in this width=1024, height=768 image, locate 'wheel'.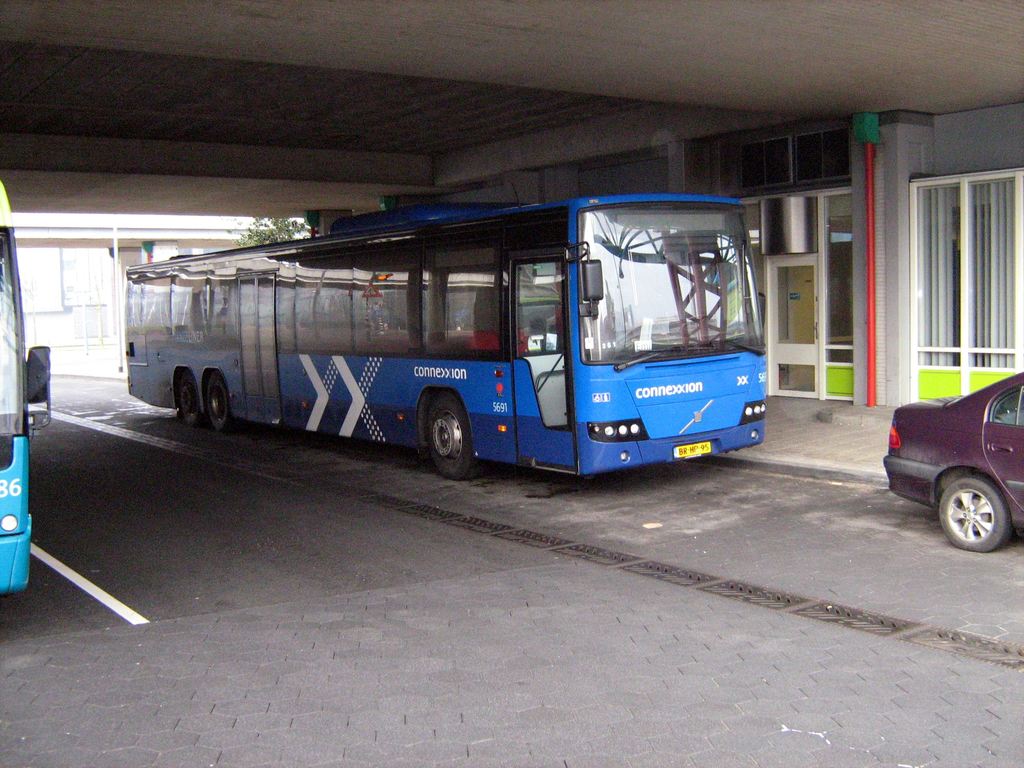
Bounding box: 936 474 1013 562.
